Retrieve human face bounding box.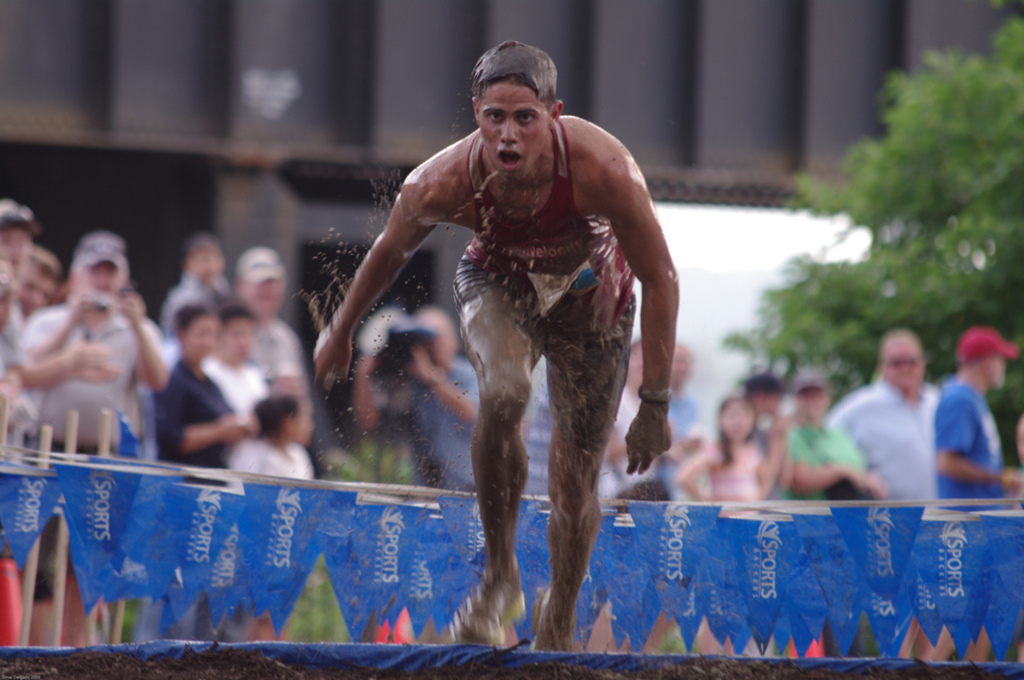
Bounding box: 78,264,128,298.
